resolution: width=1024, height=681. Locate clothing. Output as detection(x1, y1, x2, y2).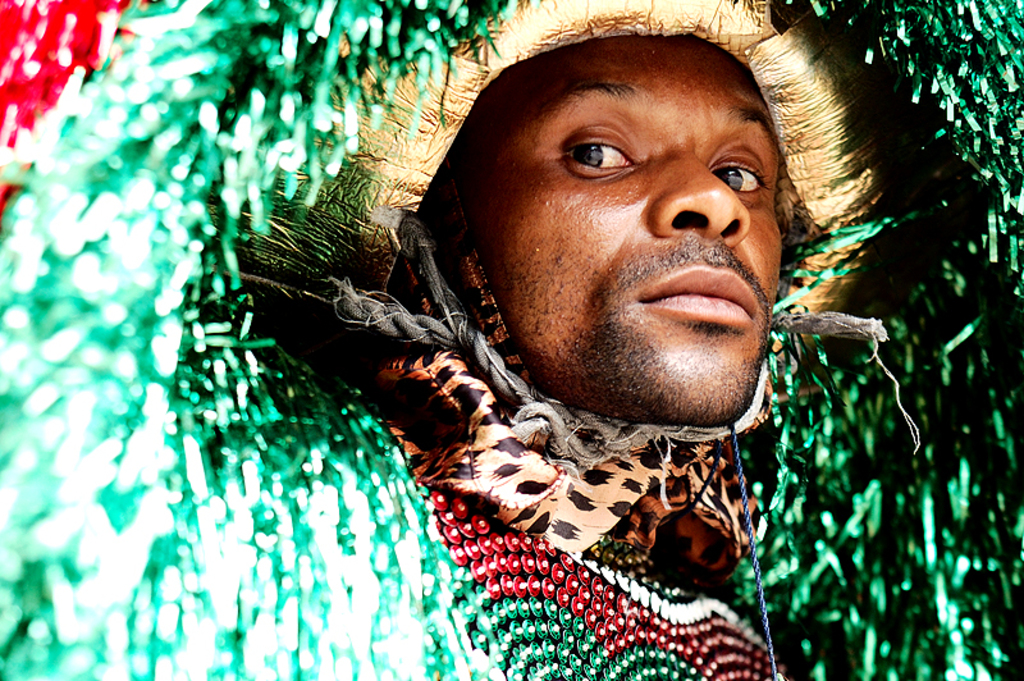
detection(364, 353, 788, 680).
